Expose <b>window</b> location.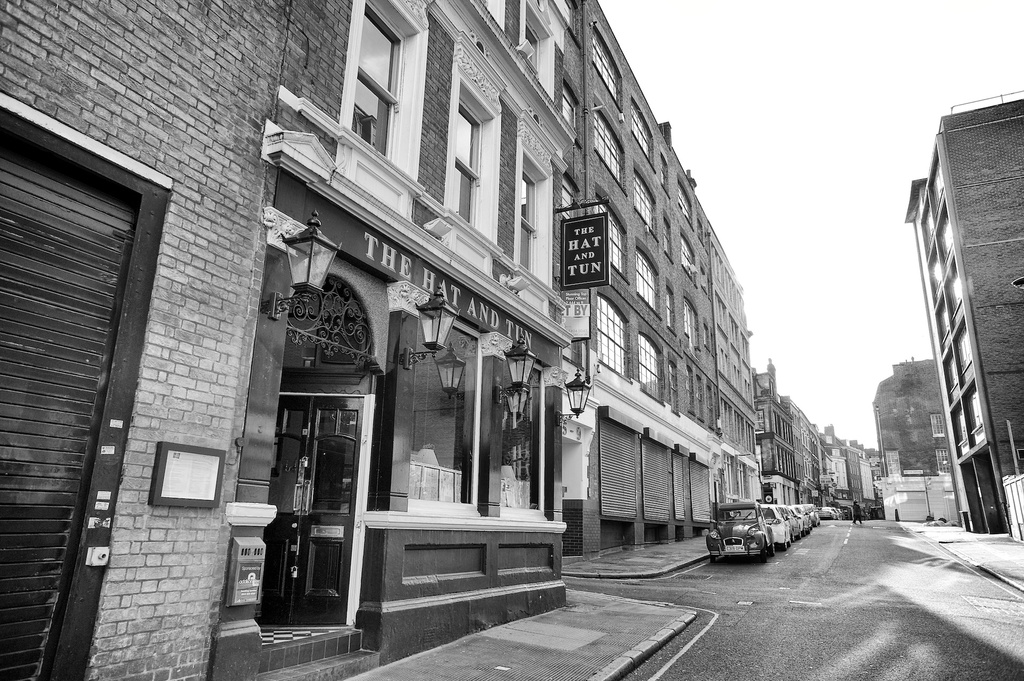
Exposed at detection(935, 214, 956, 256).
